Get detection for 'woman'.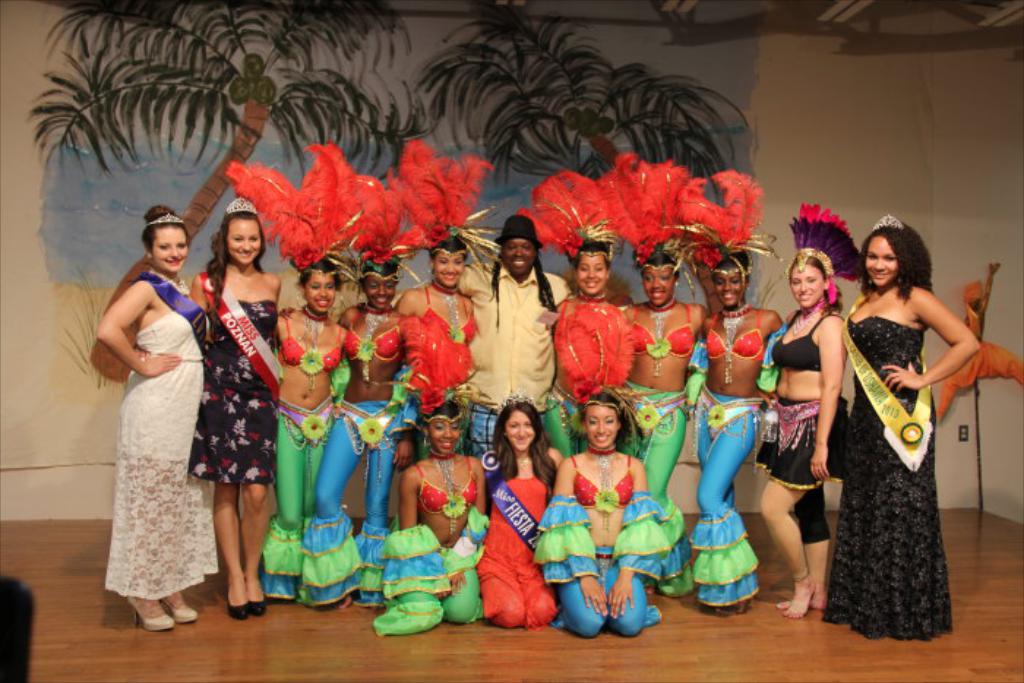
Detection: 396/145/480/452.
